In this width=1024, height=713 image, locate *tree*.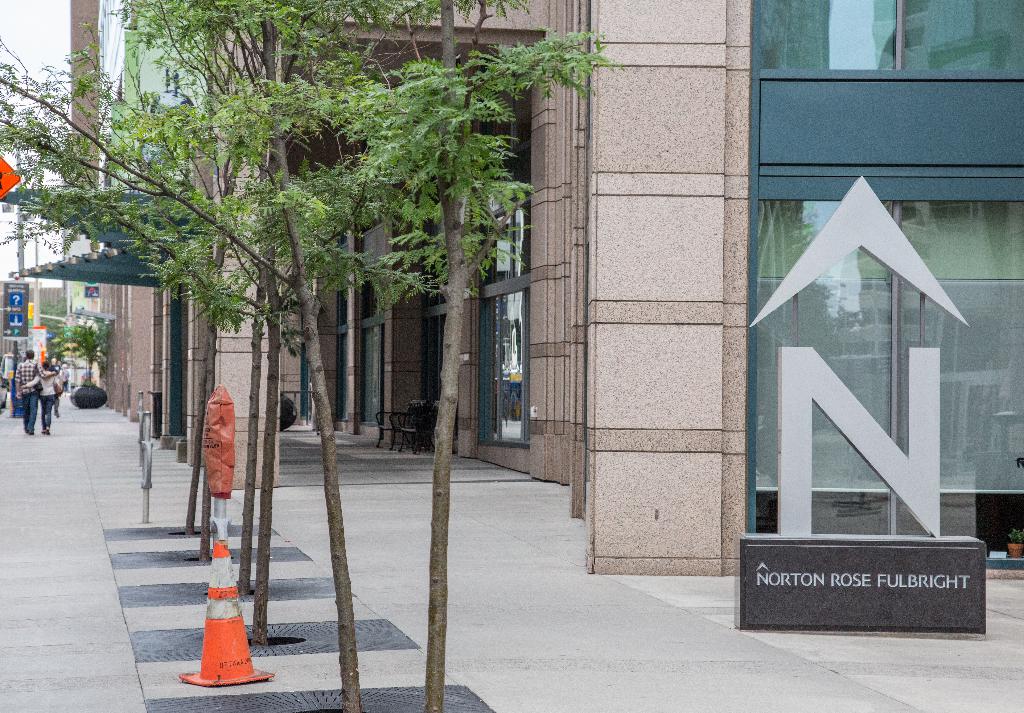
Bounding box: 0, 0, 621, 712.
